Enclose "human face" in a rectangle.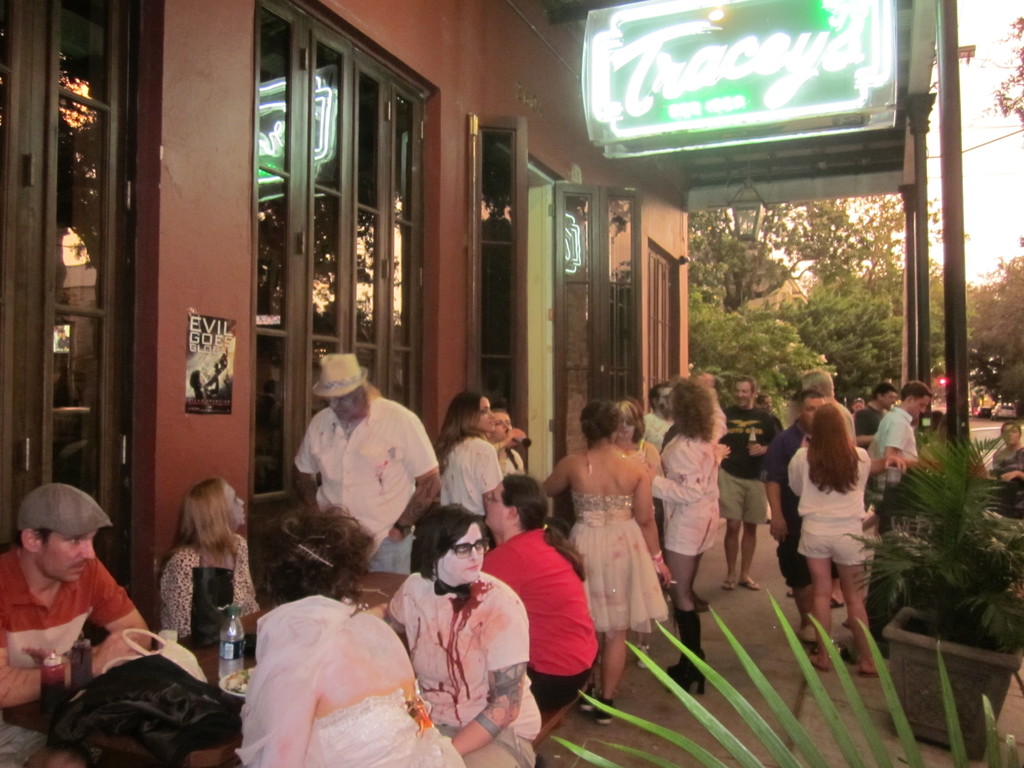
(439,524,490,580).
